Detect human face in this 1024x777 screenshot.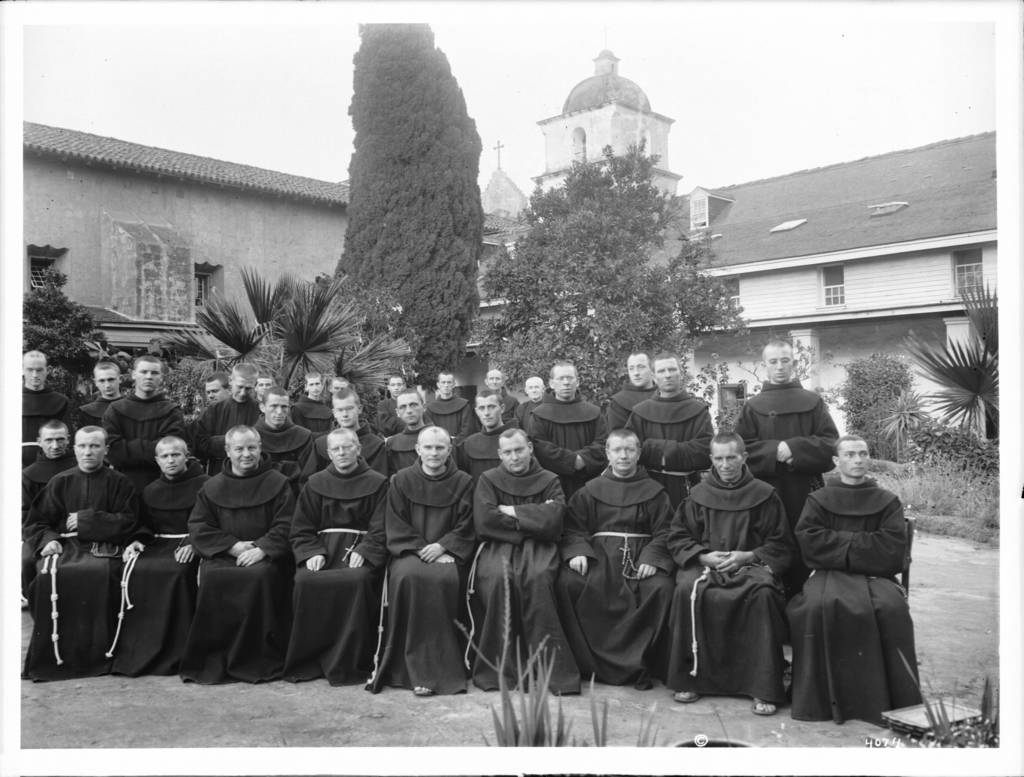
Detection: 655 358 678 390.
